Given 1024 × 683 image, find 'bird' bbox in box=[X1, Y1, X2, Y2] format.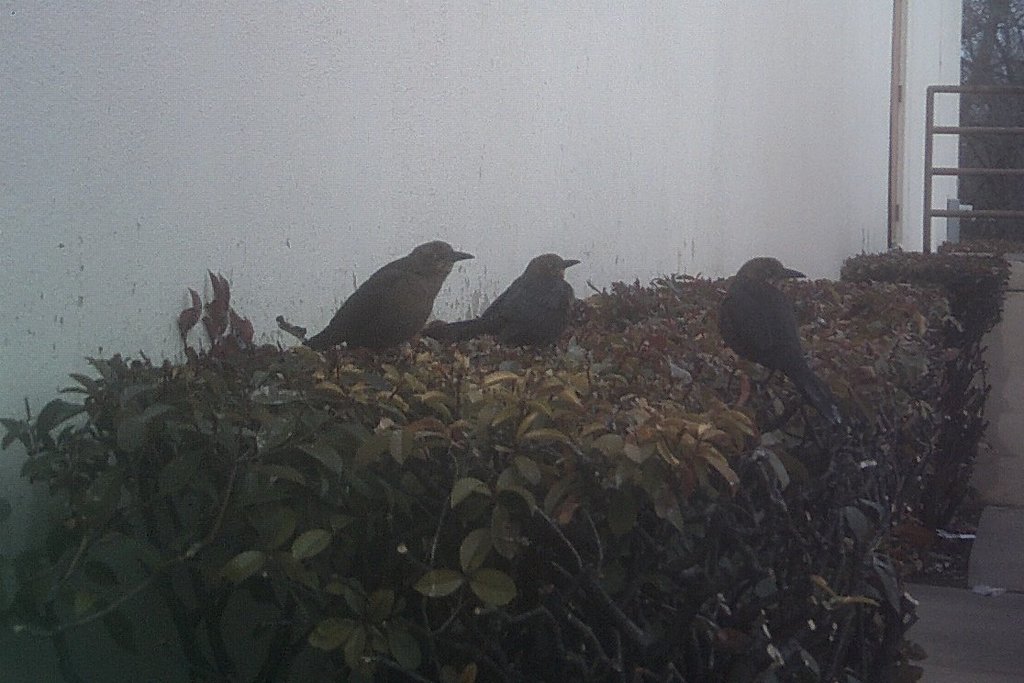
box=[714, 261, 836, 428].
